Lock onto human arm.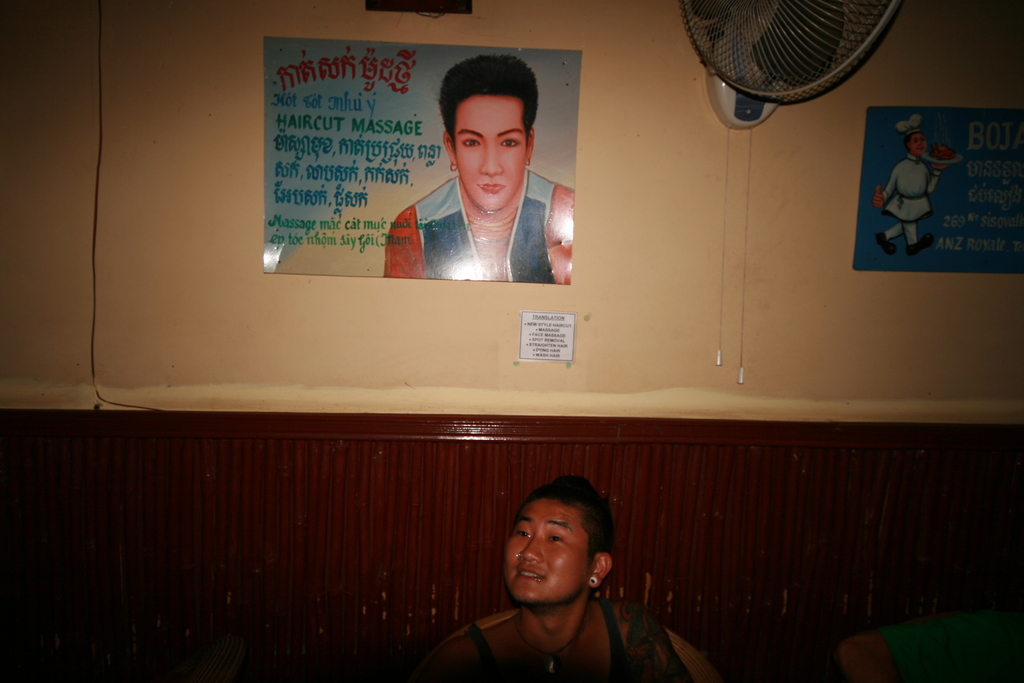
Locked: 924 169 944 199.
